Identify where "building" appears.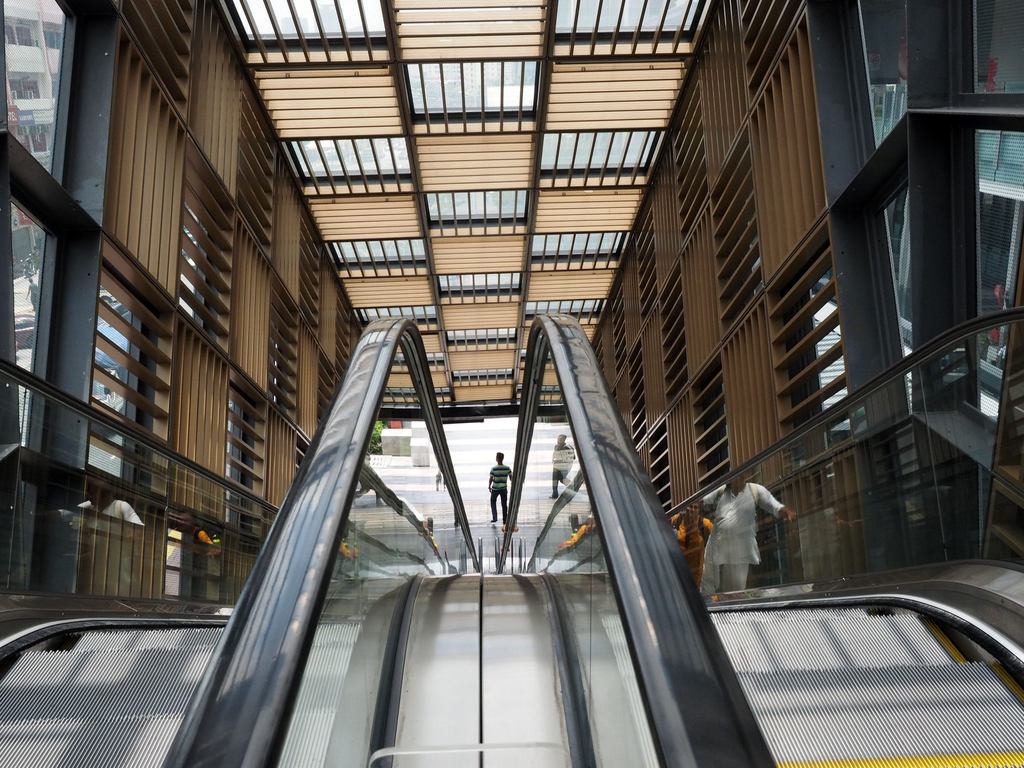
Appears at region(0, 0, 1023, 767).
